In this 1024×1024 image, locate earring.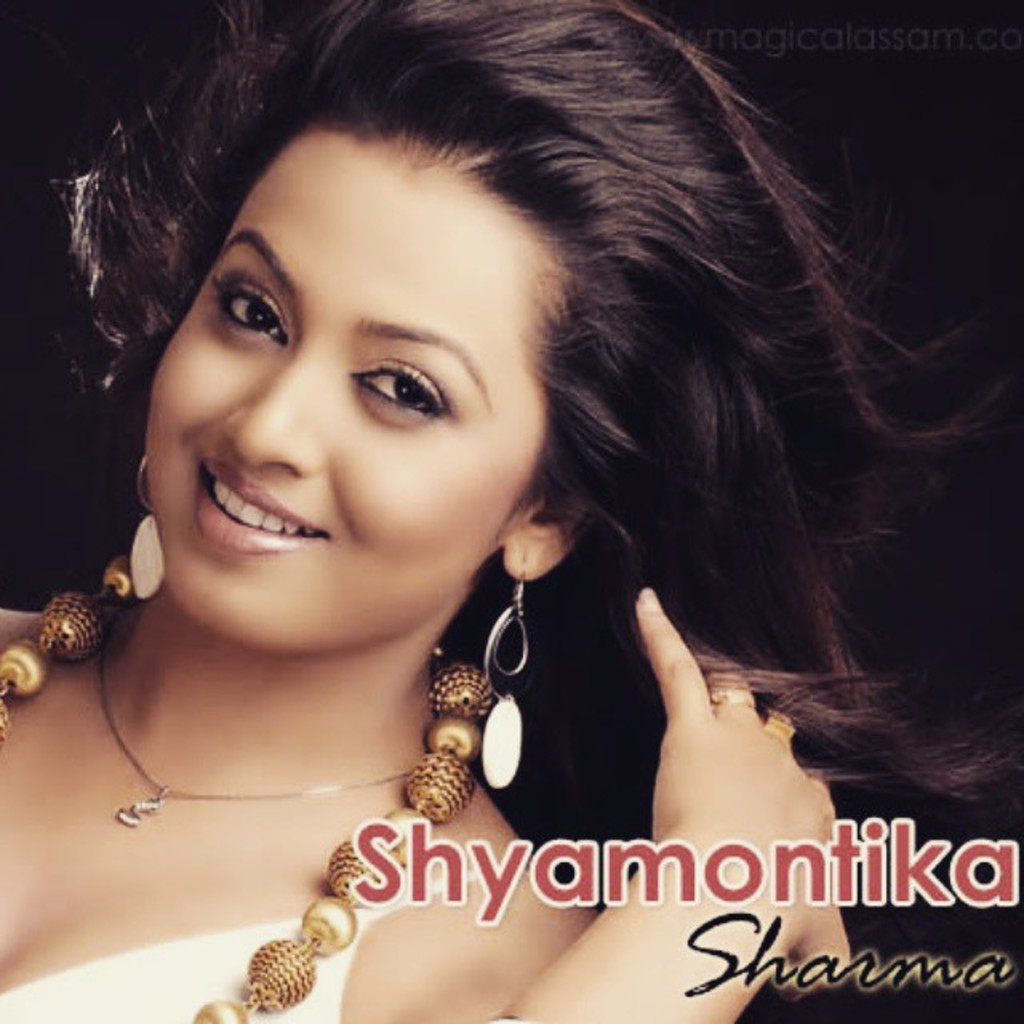
Bounding box: <bbox>472, 550, 544, 790</bbox>.
